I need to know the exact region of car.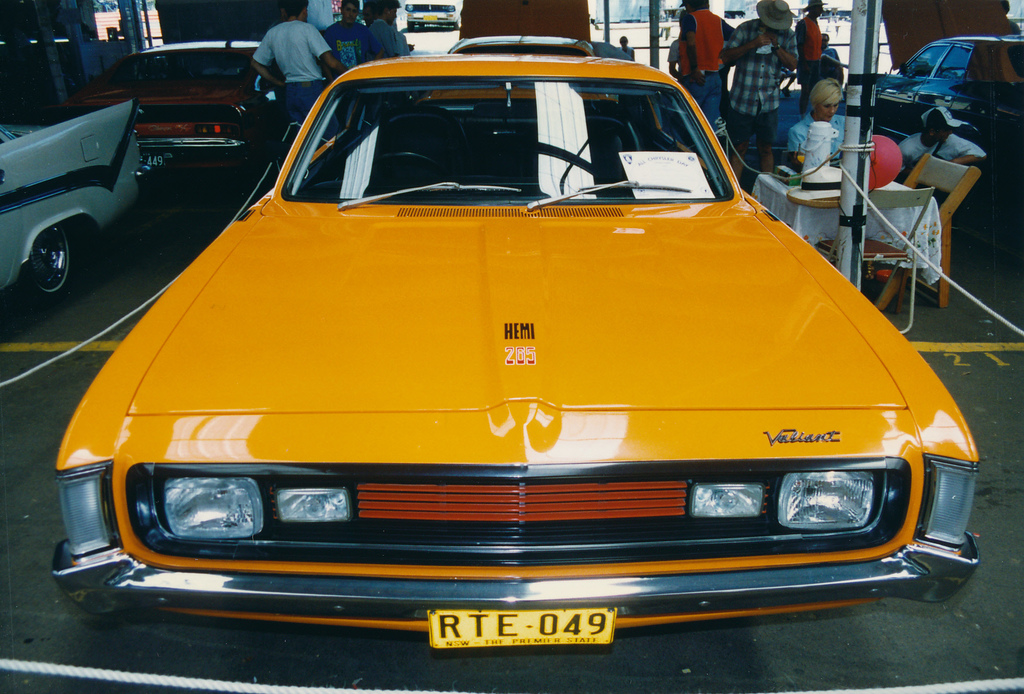
Region: box(447, 0, 611, 62).
